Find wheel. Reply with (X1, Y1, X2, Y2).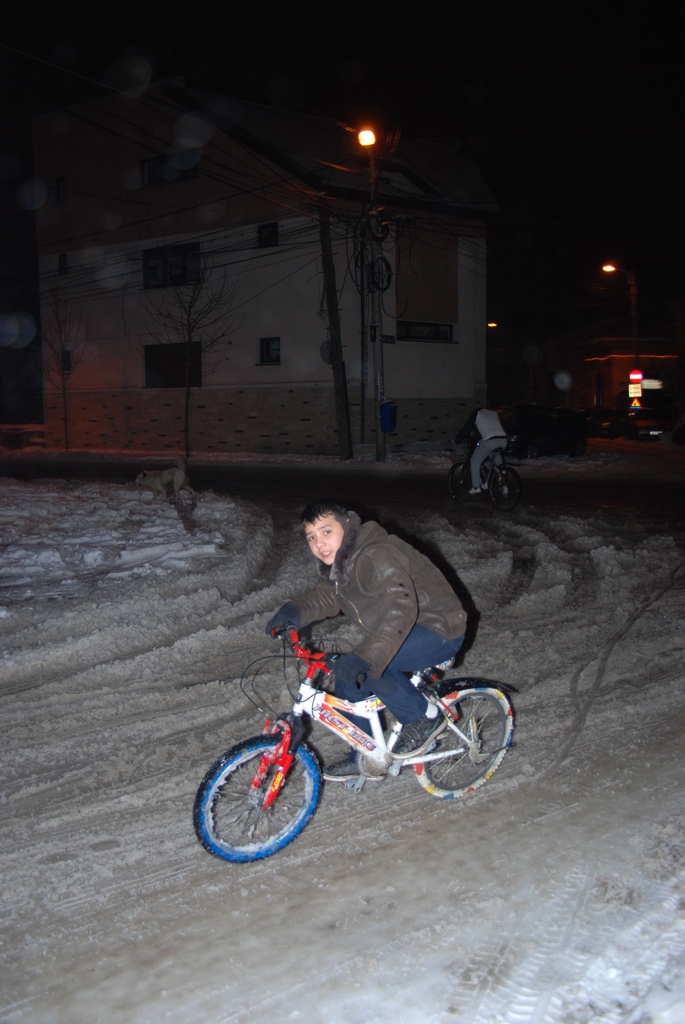
(489, 466, 524, 509).
